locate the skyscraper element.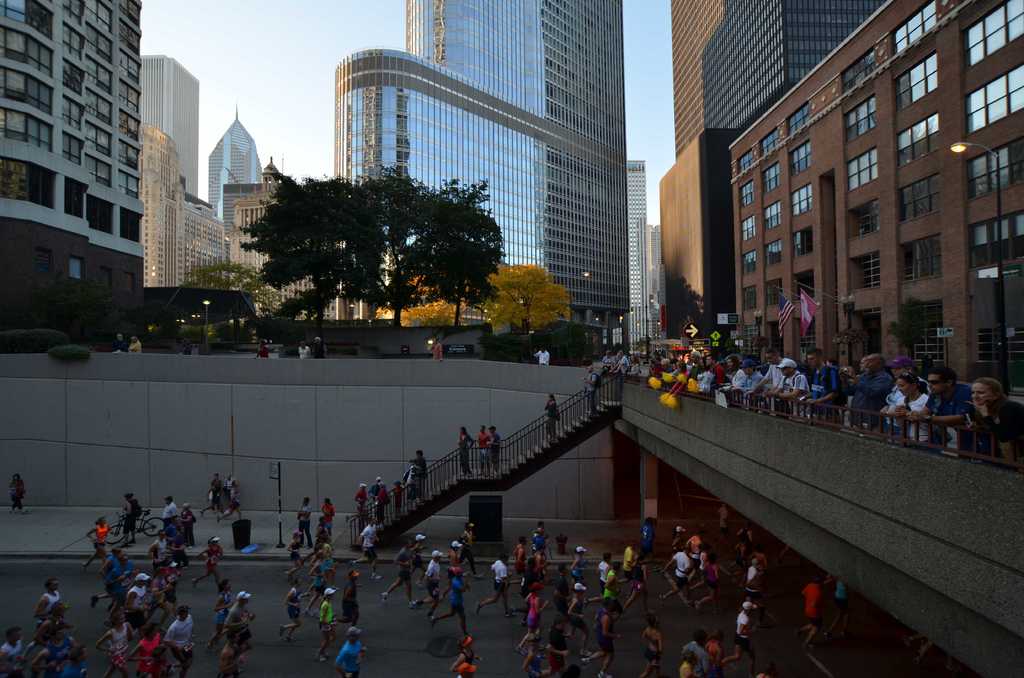
Element bbox: (left=0, top=0, right=145, bottom=349).
